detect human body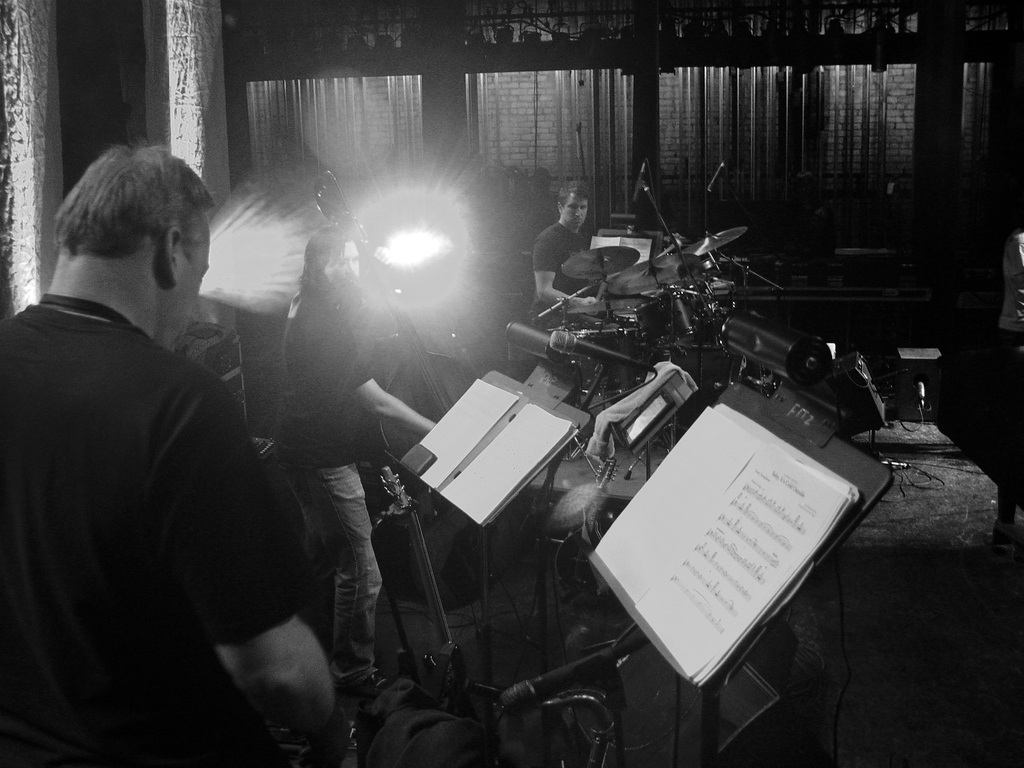
l=284, t=227, r=435, b=705
